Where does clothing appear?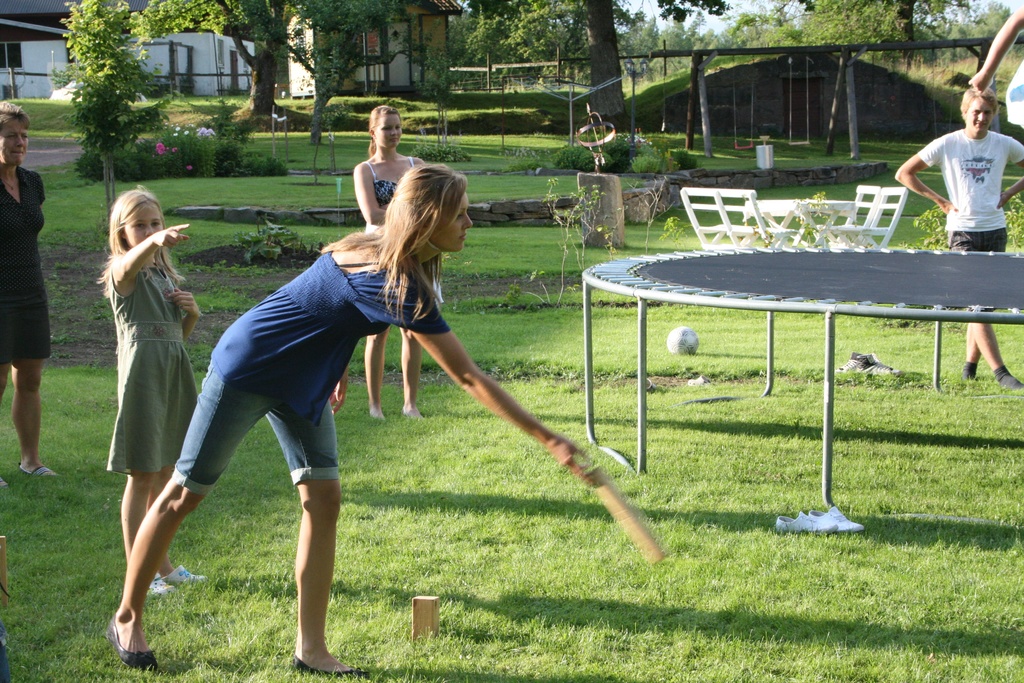
Appears at bbox=(174, 247, 451, 497).
